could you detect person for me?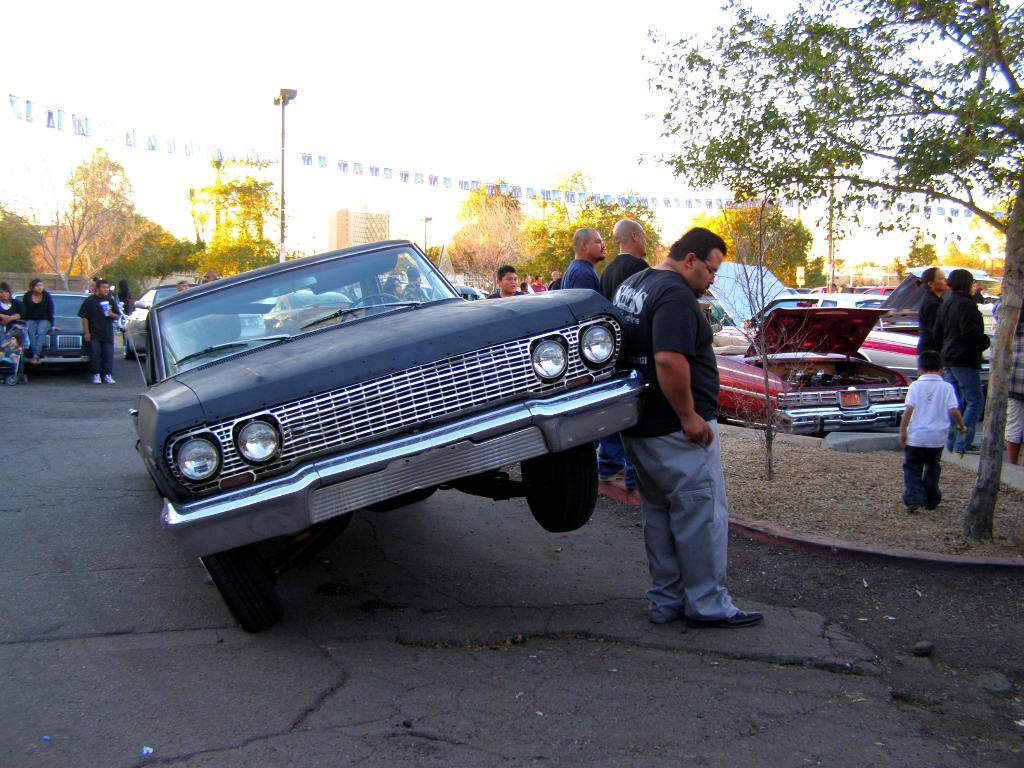
Detection result: locate(493, 262, 525, 299).
